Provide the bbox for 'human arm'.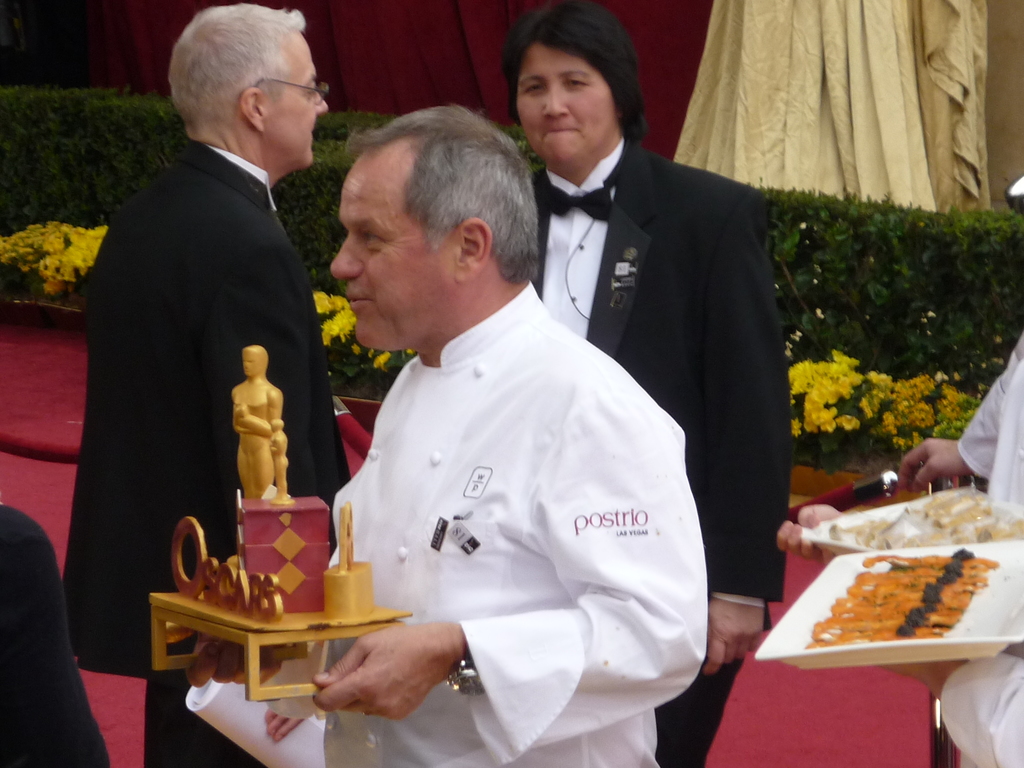
<bbox>5, 502, 123, 767</bbox>.
